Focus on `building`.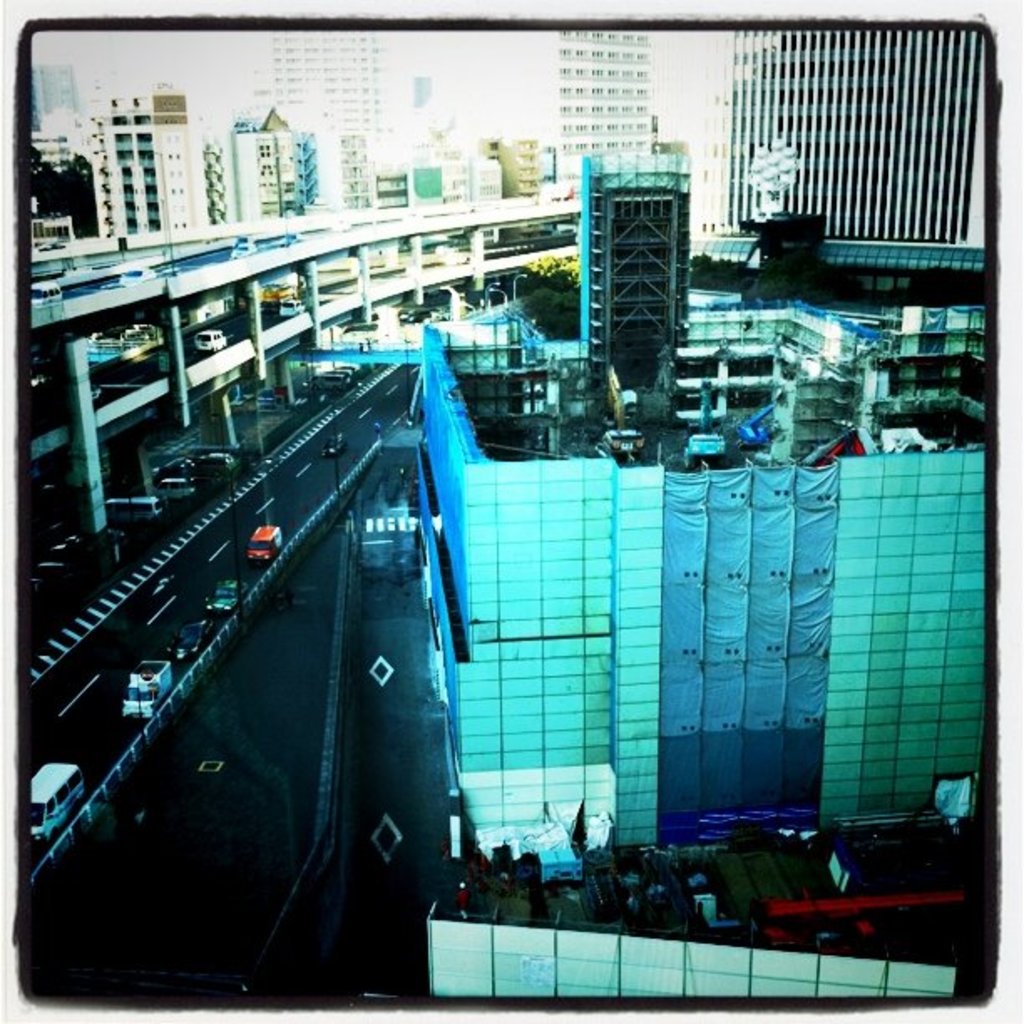
Focused at (left=264, top=12, right=390, bottom=151).
